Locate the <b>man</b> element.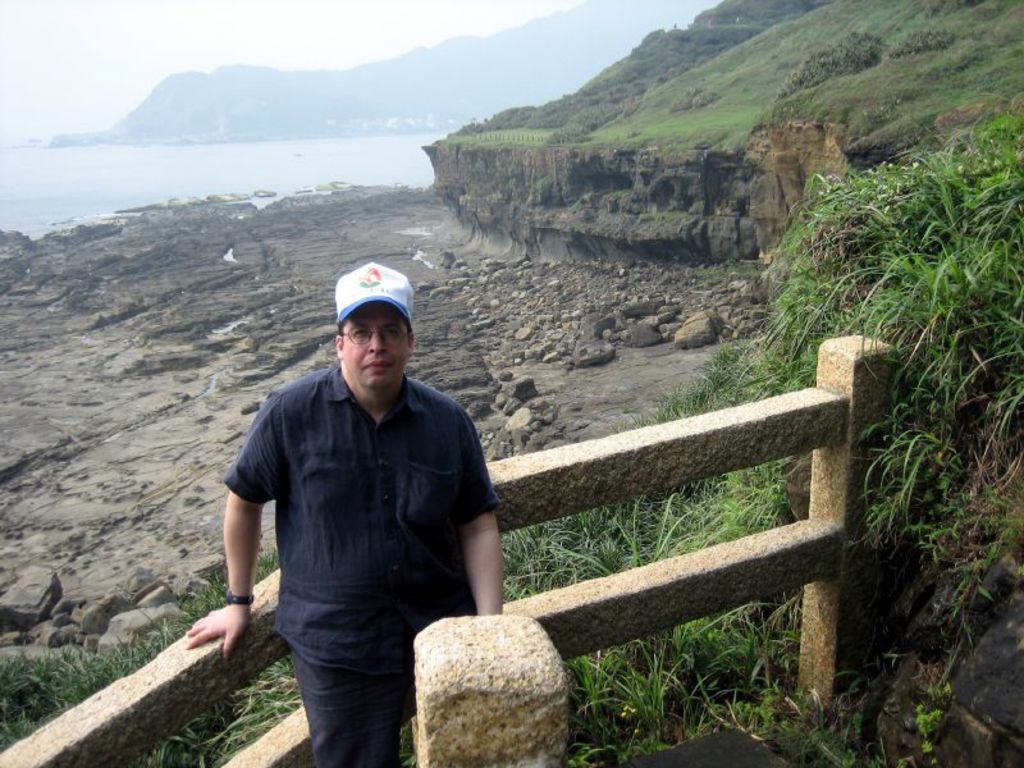
Element bbox: [209, 244, 503, 754].
